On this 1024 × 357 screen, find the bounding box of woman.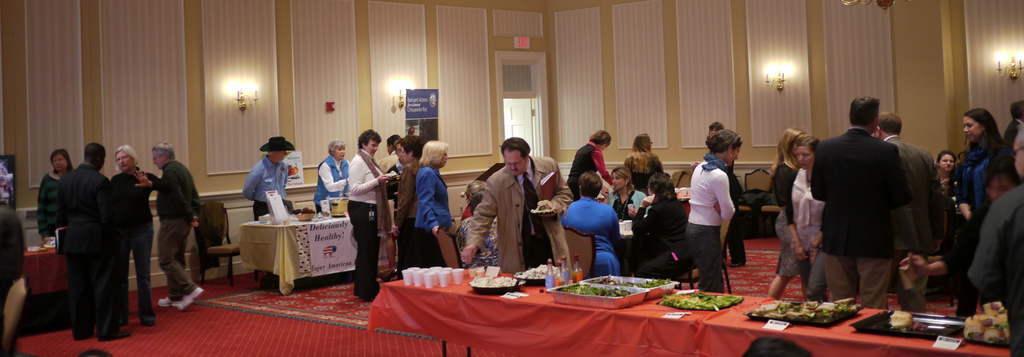
Bounding box: x1=929, y1=149, x2=957, y2=193.
